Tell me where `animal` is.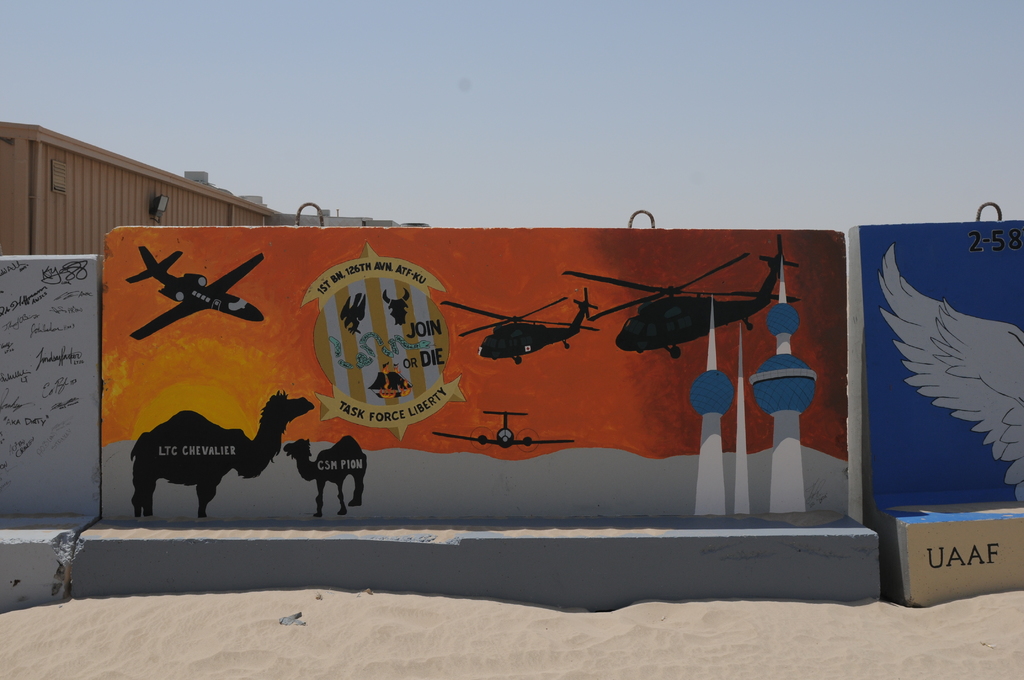
`animal` is at 280 432 367 518.
